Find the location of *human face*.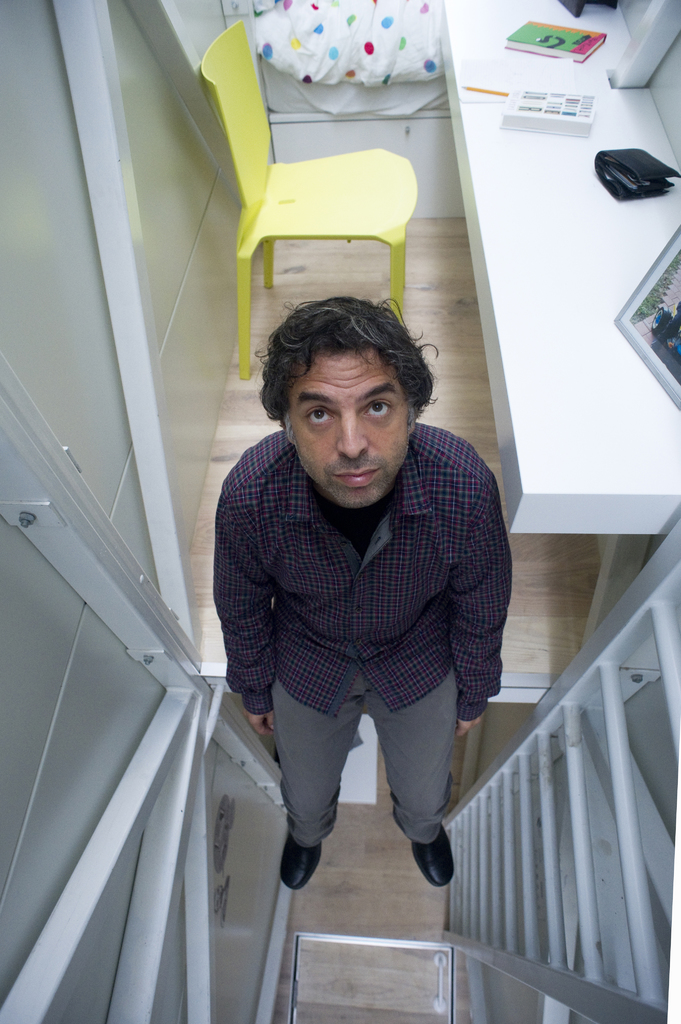
Location: left=291, top=348, right=410, bottom=505.
